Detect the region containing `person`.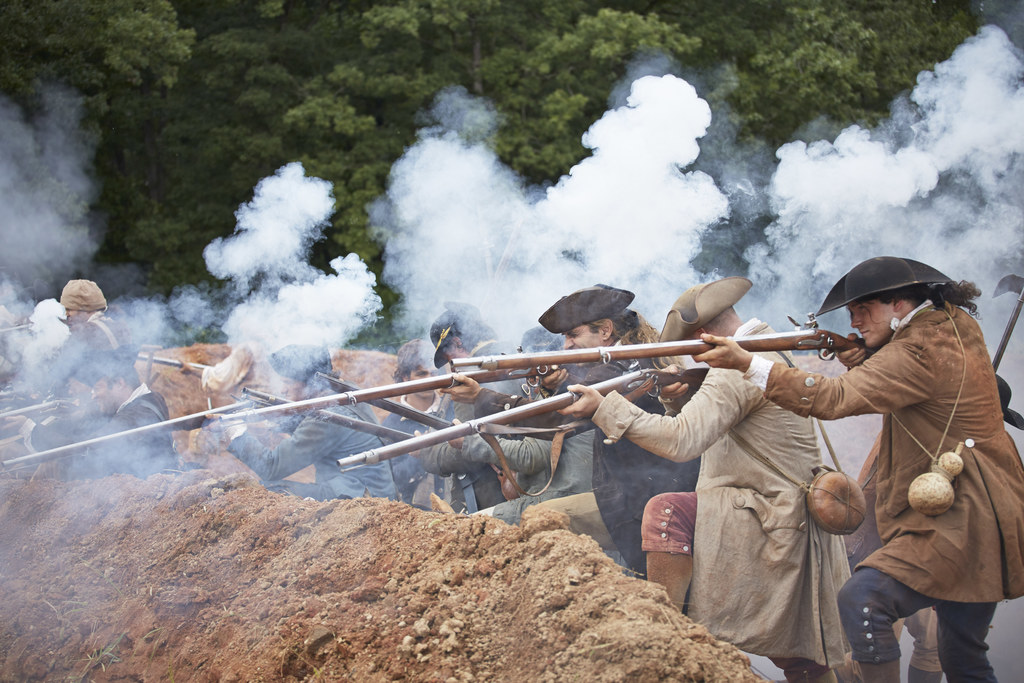
<box>554,281,858,682</box>.
